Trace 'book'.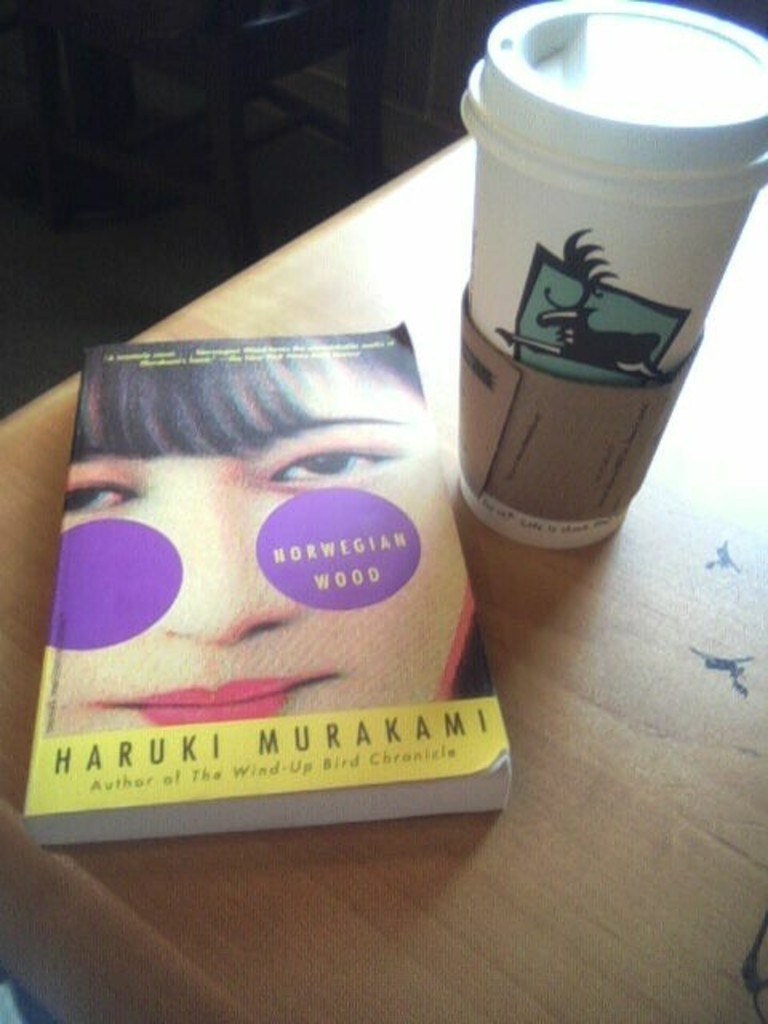
Traced to 22:344:507:837.
